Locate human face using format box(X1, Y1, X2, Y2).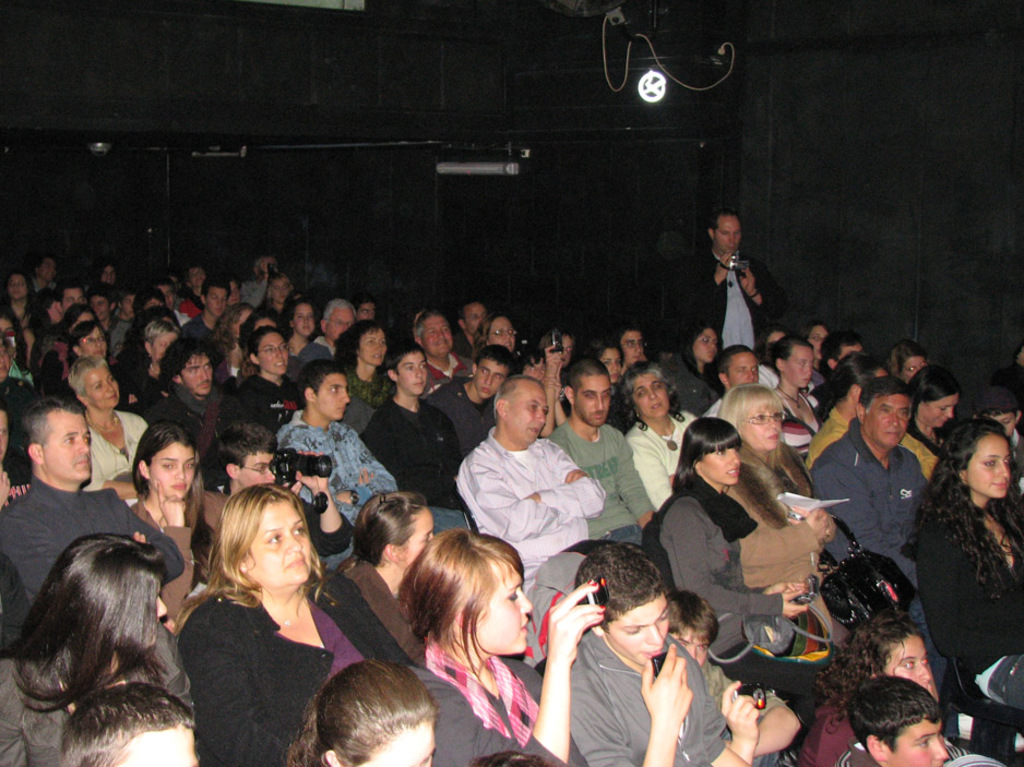
box(880, 632, 942, 700).
